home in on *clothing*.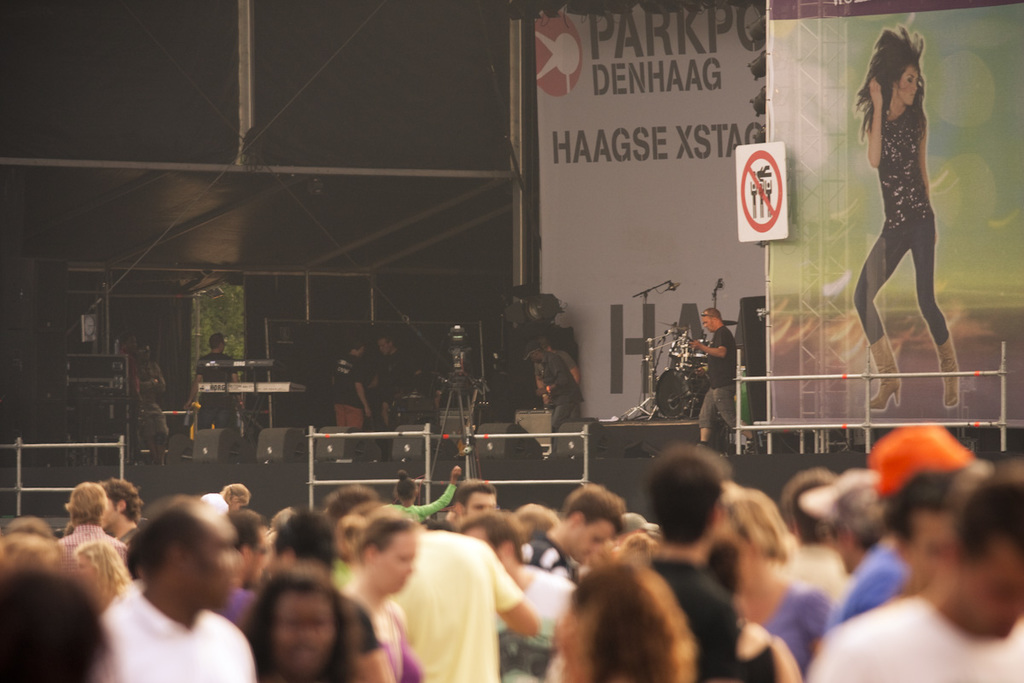
Homed in at {"left": 708, "top": 320, "right": 750, "bottom": 430}.
